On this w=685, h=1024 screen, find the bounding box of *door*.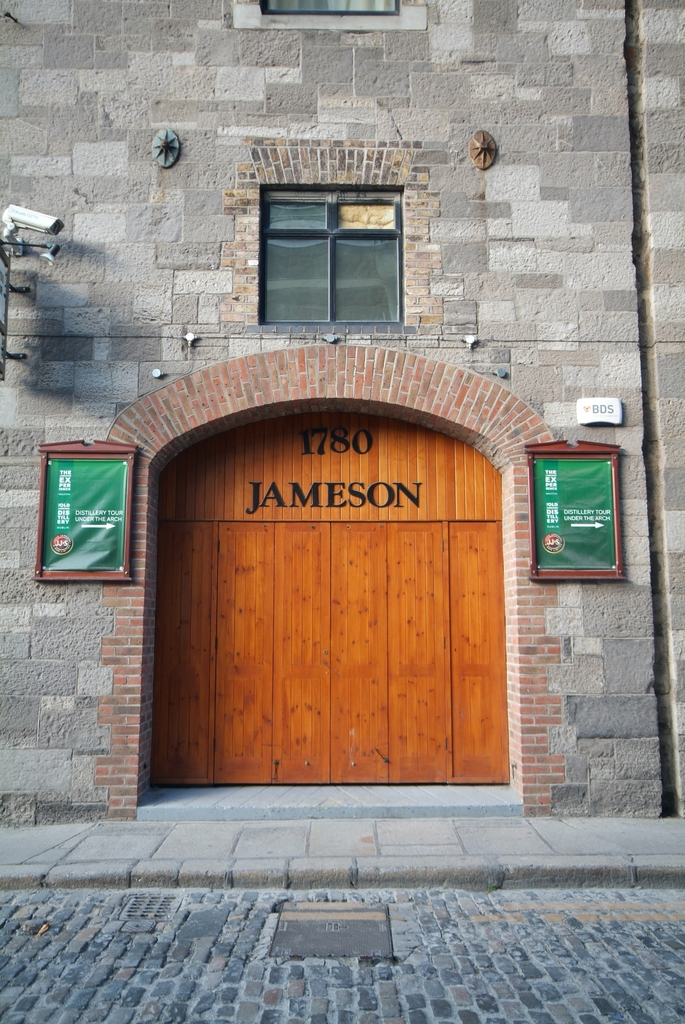
Bounding box: bbox(207, 520, 453, 783).
